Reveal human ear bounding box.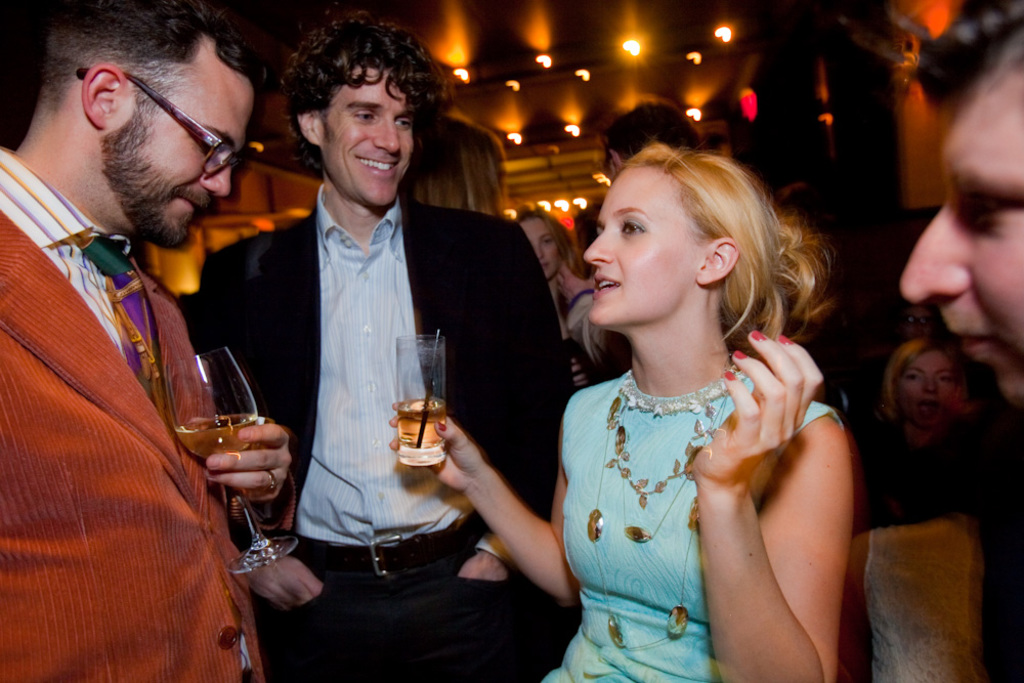
Revealed: [x1=692, y1=232, x2=738, y2=281].
